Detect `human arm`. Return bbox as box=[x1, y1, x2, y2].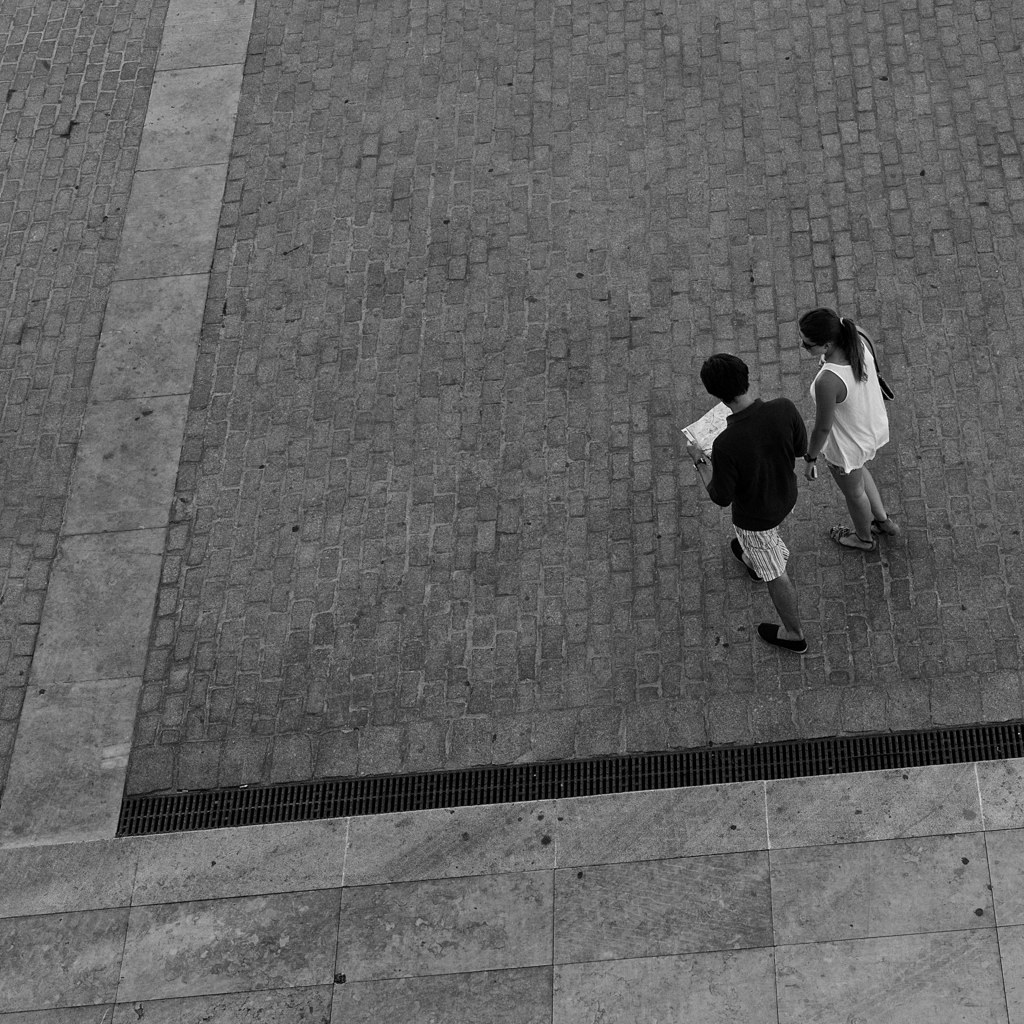
box=[683, 441, 730, 508].
